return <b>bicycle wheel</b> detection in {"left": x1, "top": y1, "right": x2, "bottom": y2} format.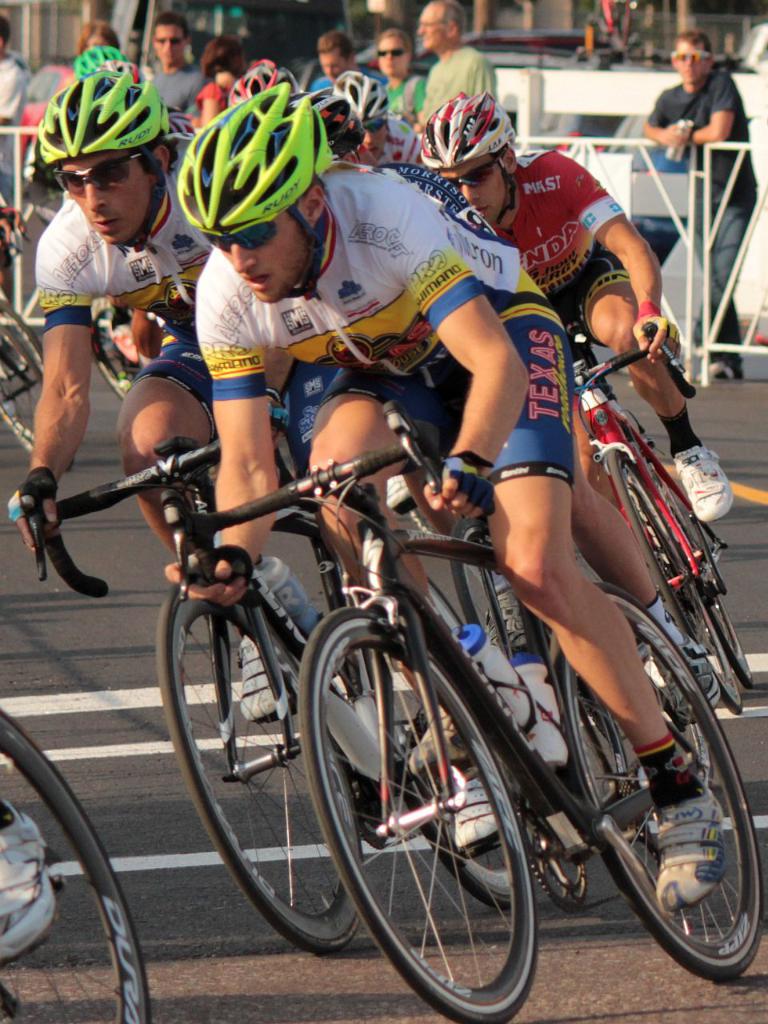
{"left": 297, "top": 607, "right": 538, "bottom": 1023}.
